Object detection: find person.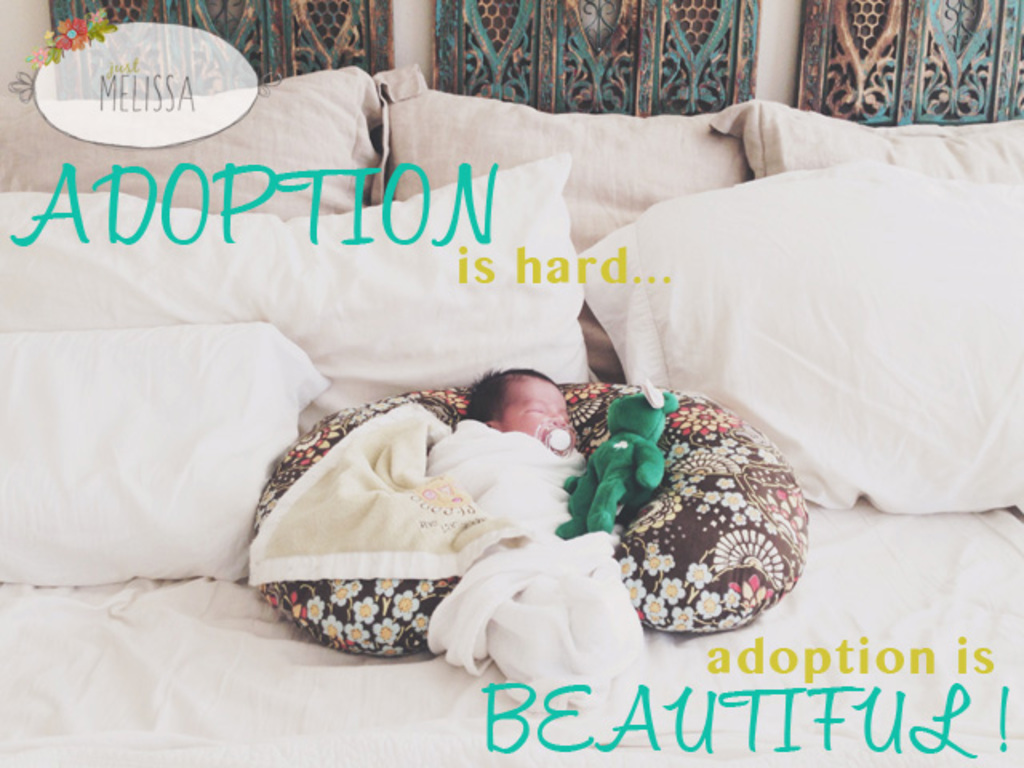
x1=424, y1=366, x2=605, y2=710.
